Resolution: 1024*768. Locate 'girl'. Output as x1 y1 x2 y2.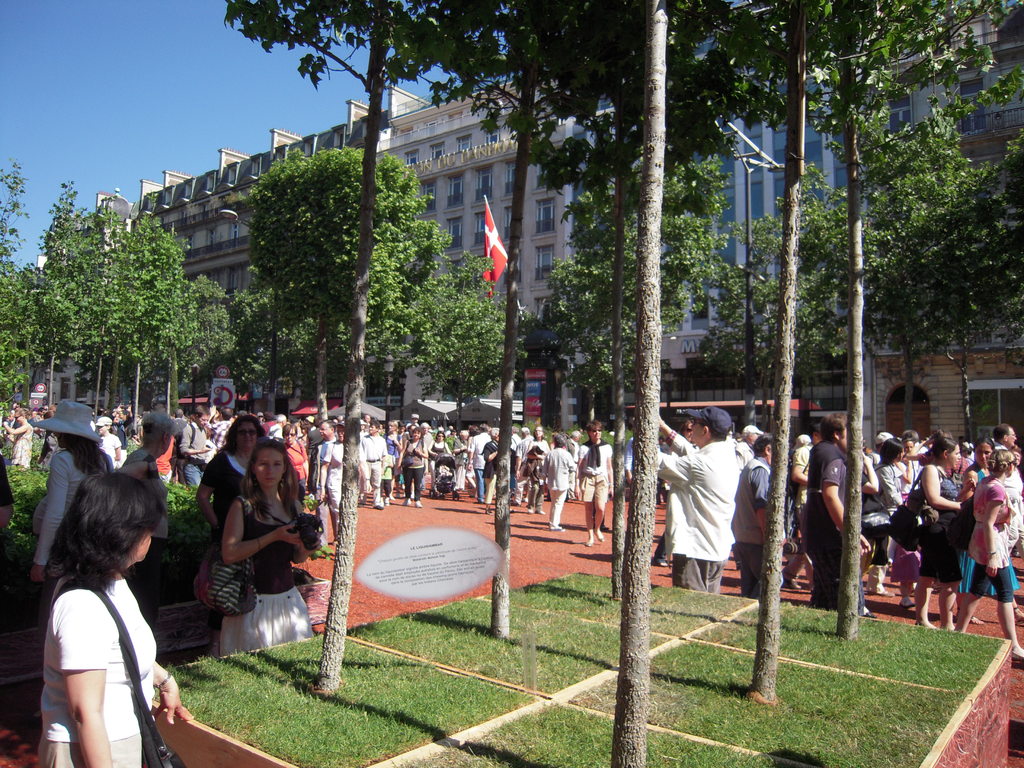
218 436 323 659.
